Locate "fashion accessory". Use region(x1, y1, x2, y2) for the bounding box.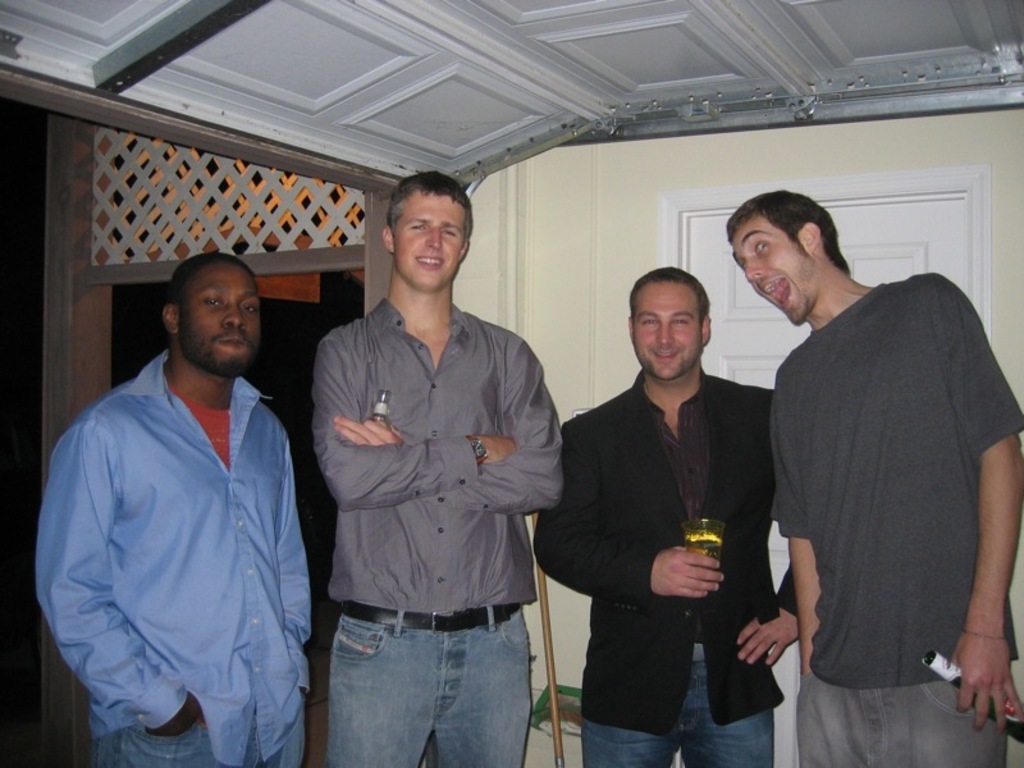
region(467, 439, 488, 466).
